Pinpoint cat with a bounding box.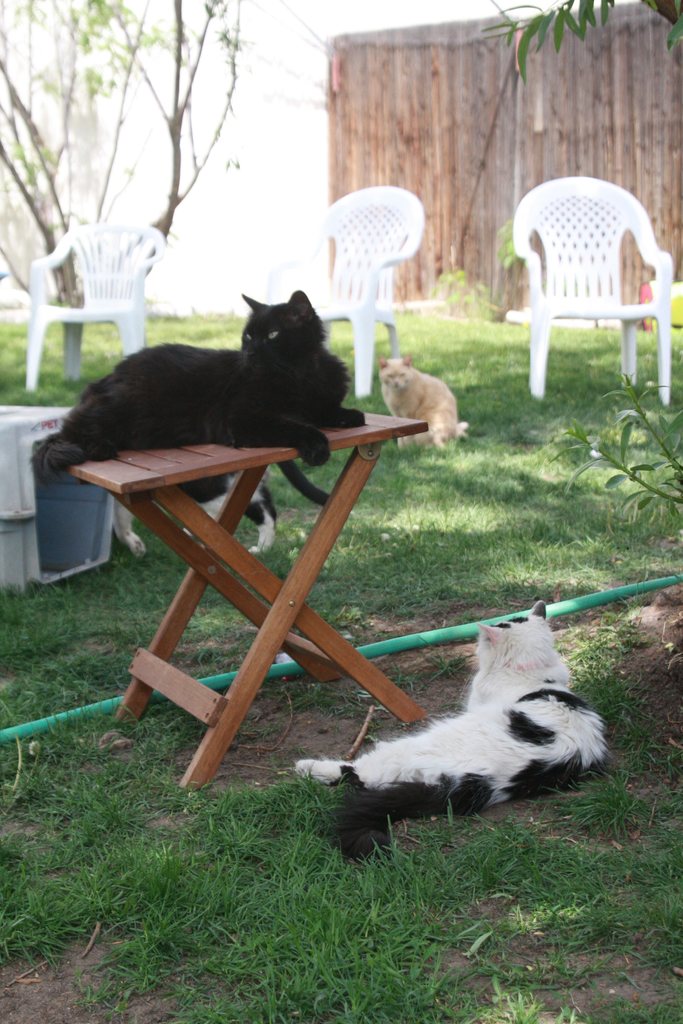
l=377, t=353, r=475, b=447.
